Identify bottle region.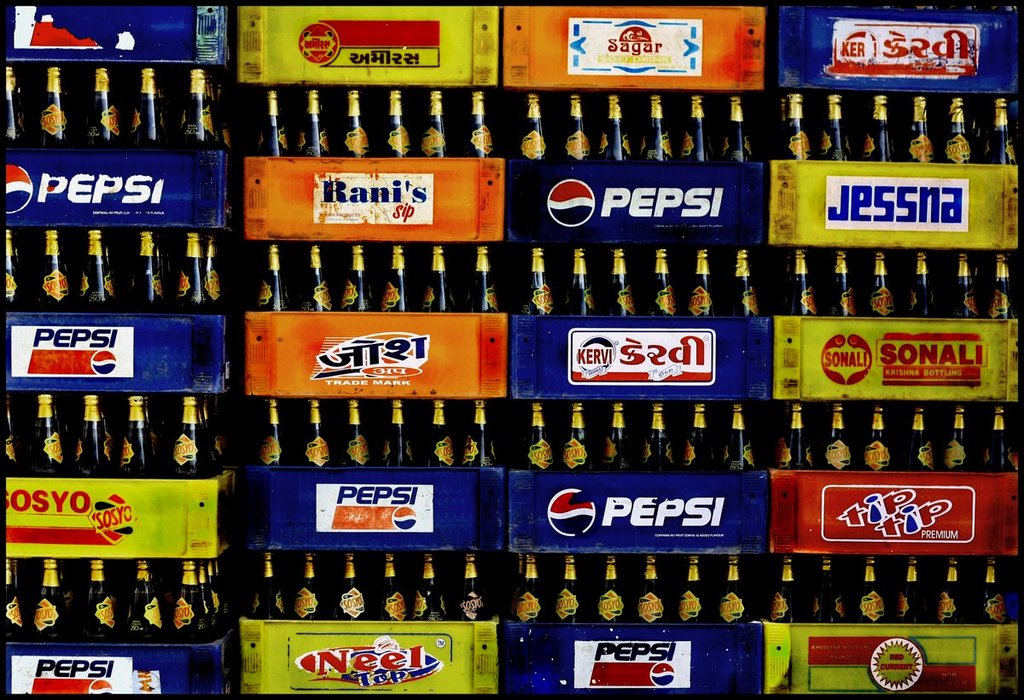
Region: 981:405:1018:474.
